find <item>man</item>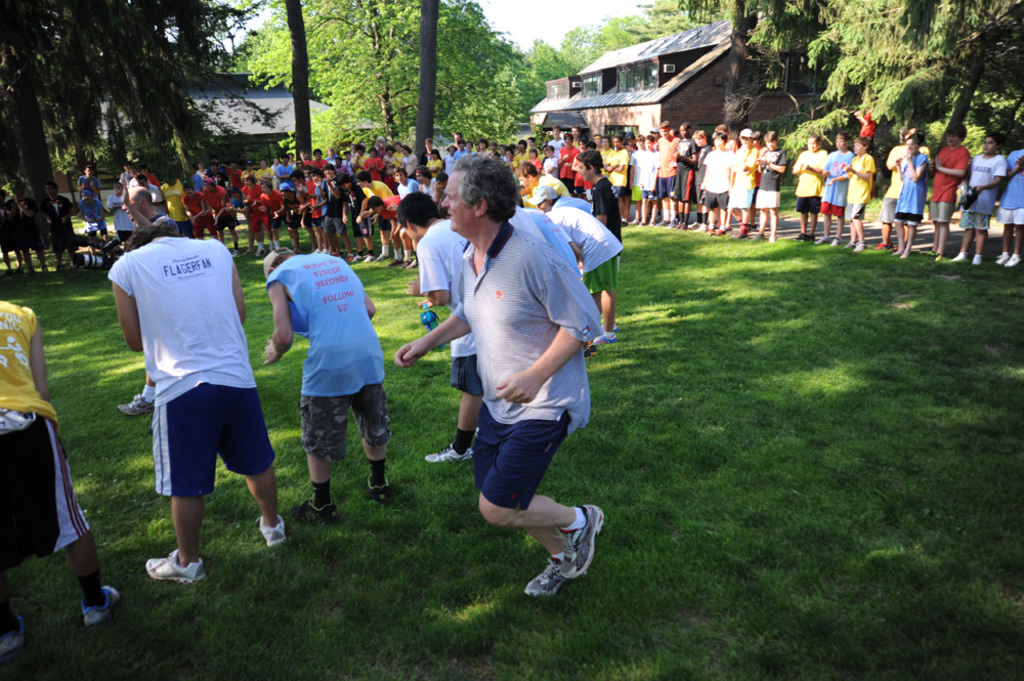
bbox=(262, 242, 393, 528)
